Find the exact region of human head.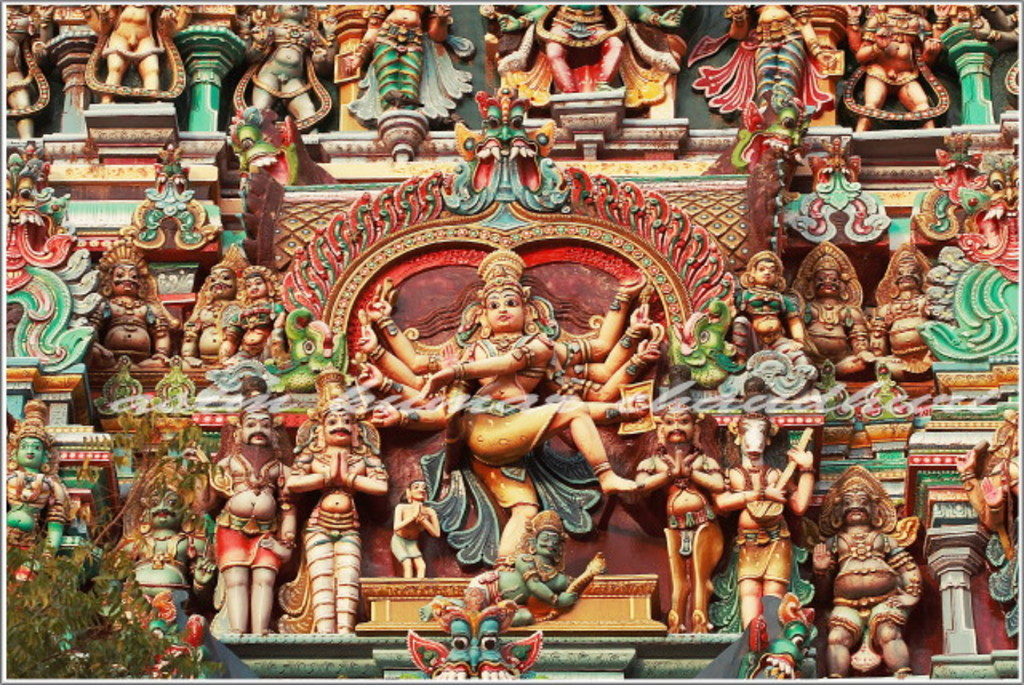
Exact region: l=406, t=482, r=427, b=509.
